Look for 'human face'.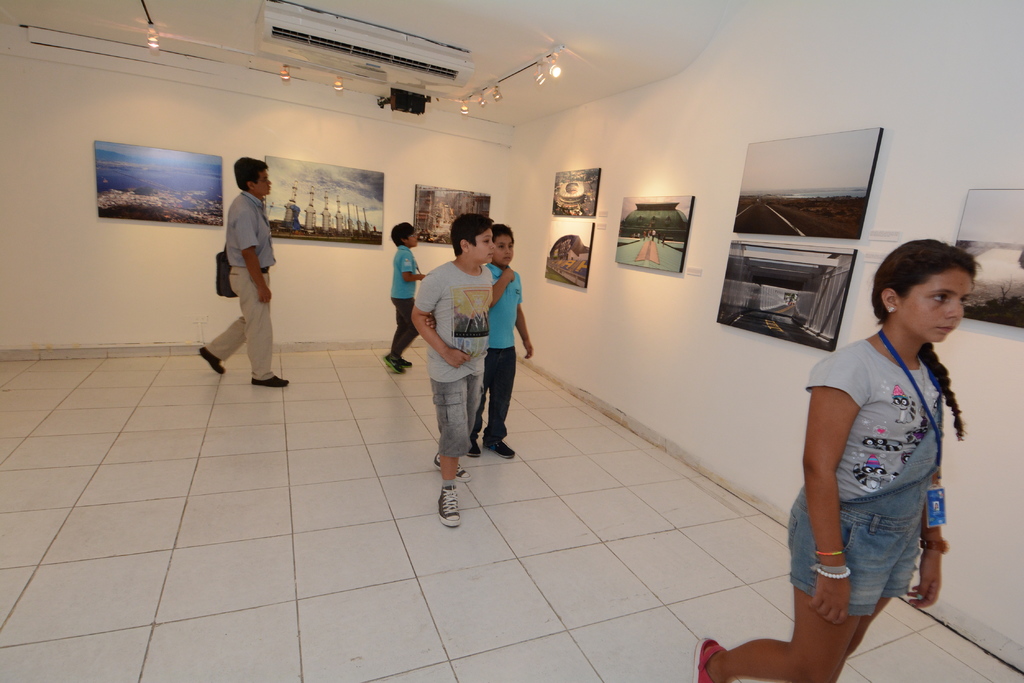
Found: 410/232/416/246.
